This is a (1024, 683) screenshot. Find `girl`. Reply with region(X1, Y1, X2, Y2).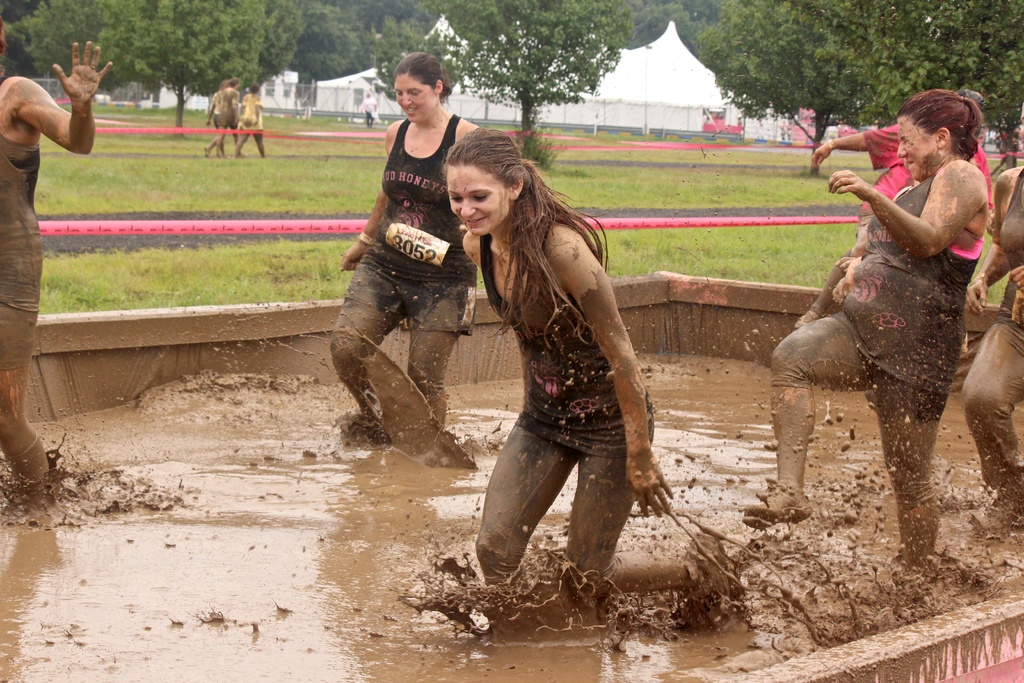
region(441, 128, 730, 604).
